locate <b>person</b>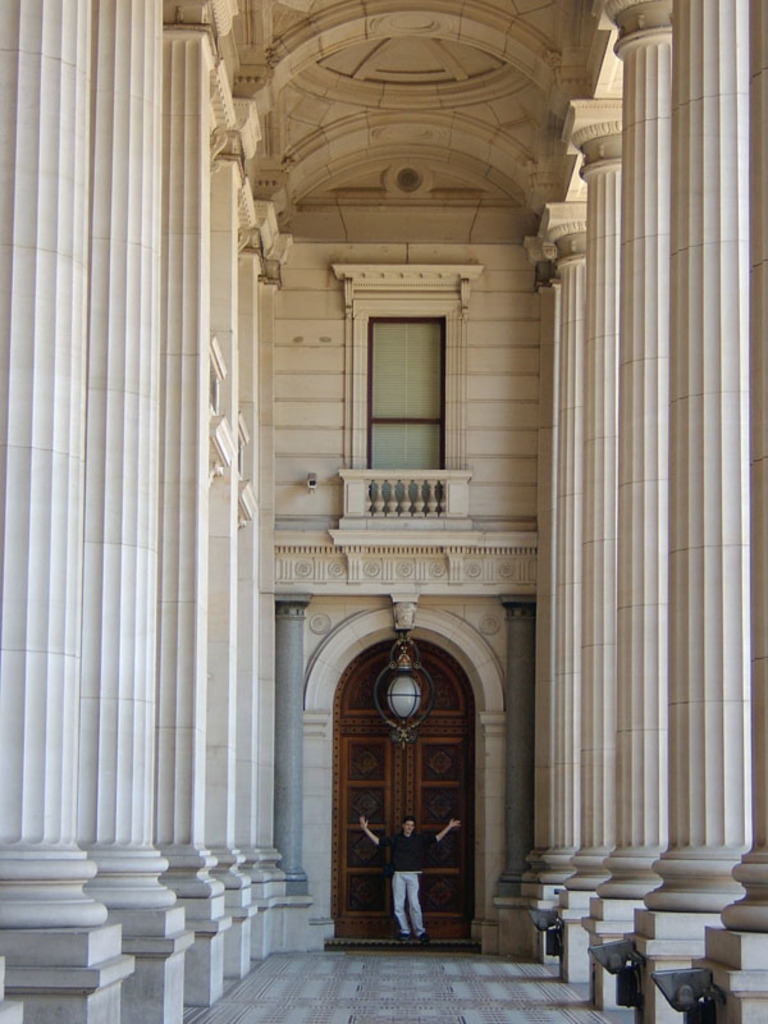
locate(358, 815, 465, 950)
